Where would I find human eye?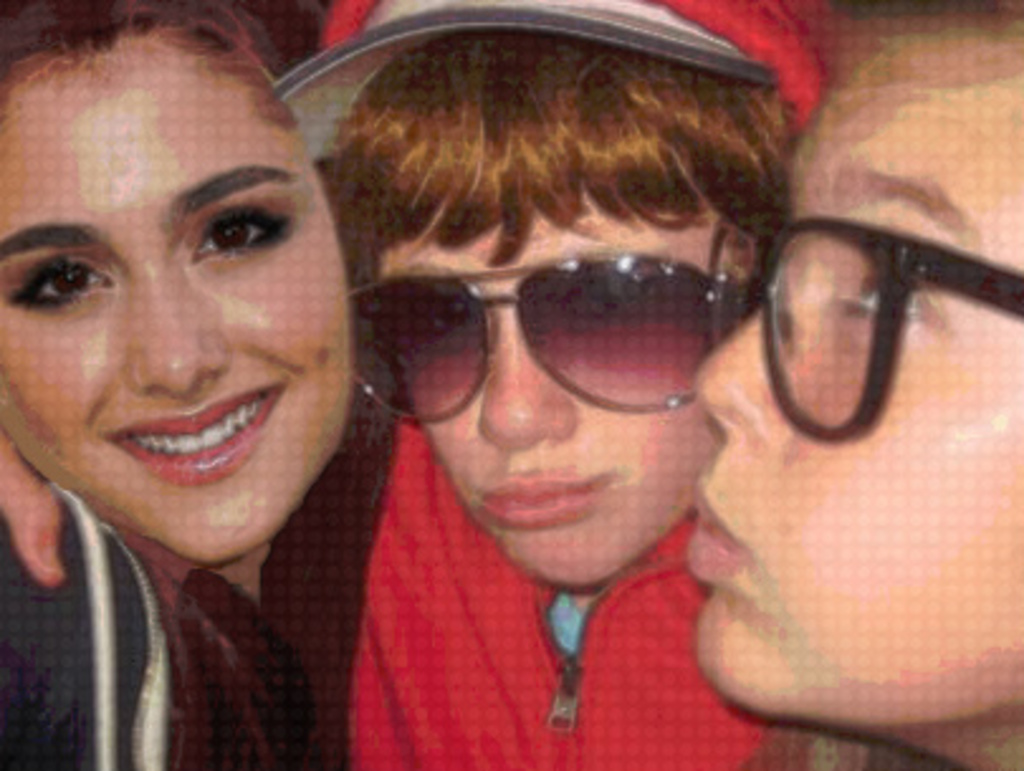
At bbox(0, 243, 116, 326).
